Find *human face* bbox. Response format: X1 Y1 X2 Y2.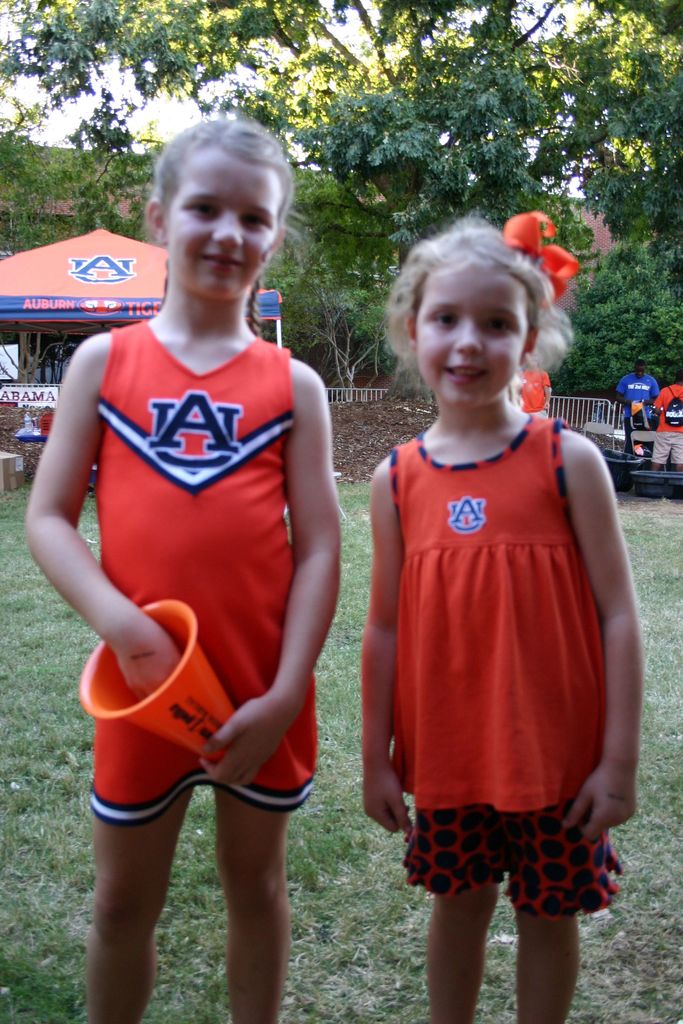
158 157 279 305.
